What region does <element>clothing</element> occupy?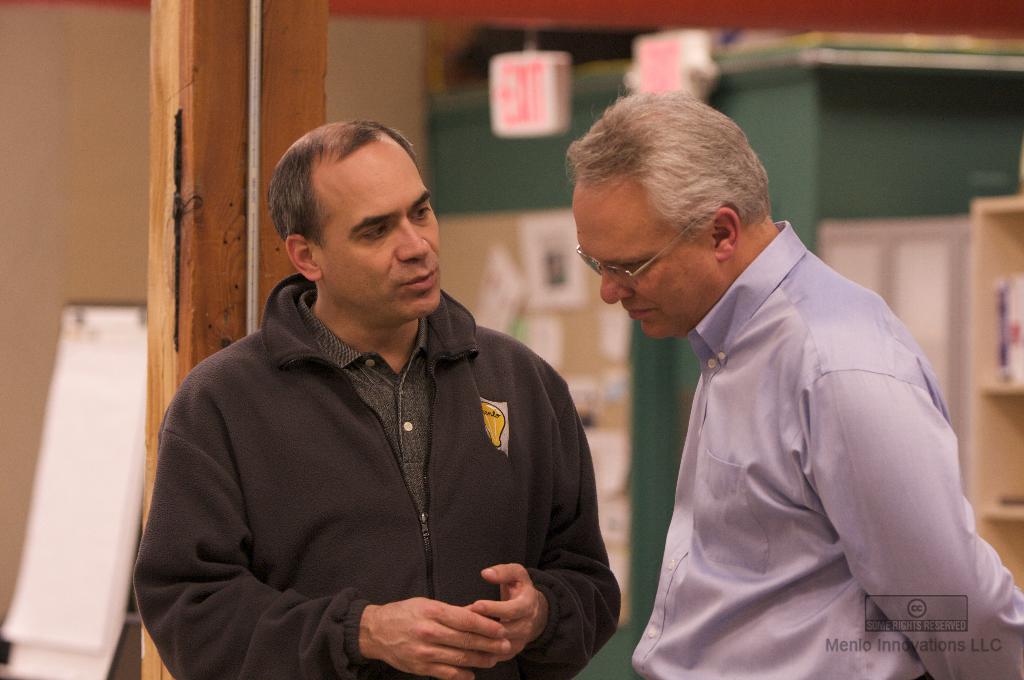
bbox=[147, 255, 614, 679].
